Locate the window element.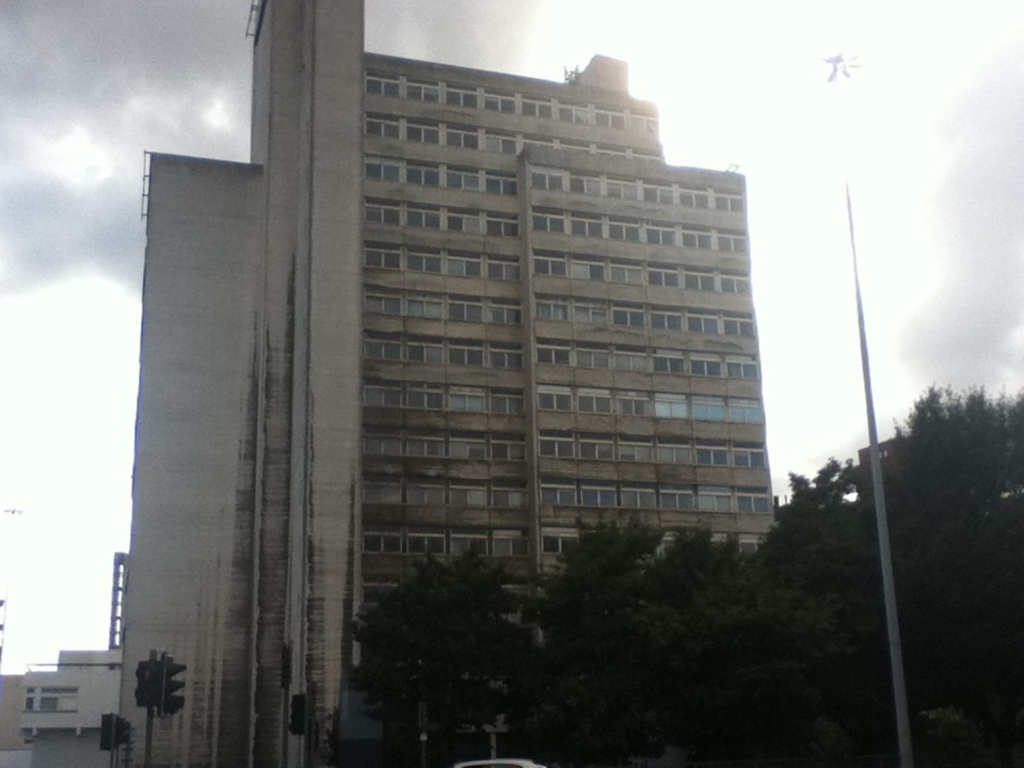
Element bbox: box=[450, 535, 486, 549].
